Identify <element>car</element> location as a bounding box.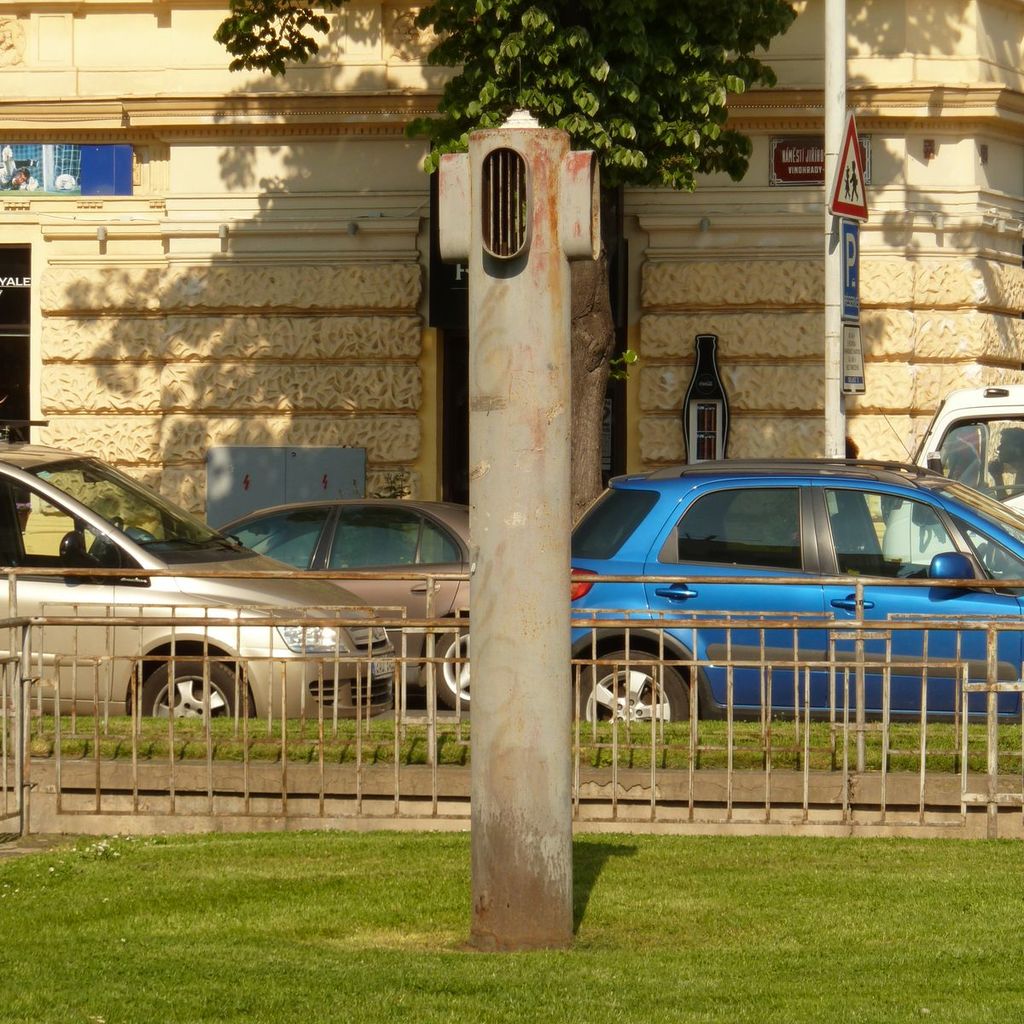
{"left": 226, "top": 486, "right": 471, "bottom": 726}.
